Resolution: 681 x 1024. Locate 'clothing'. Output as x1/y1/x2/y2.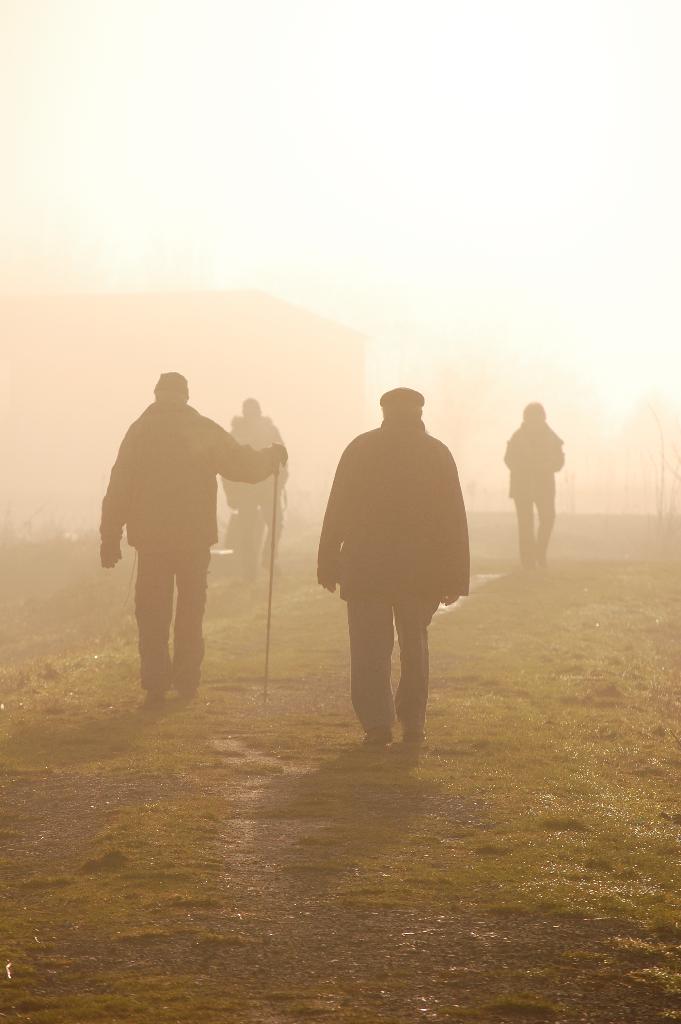
500/417/569/560.
